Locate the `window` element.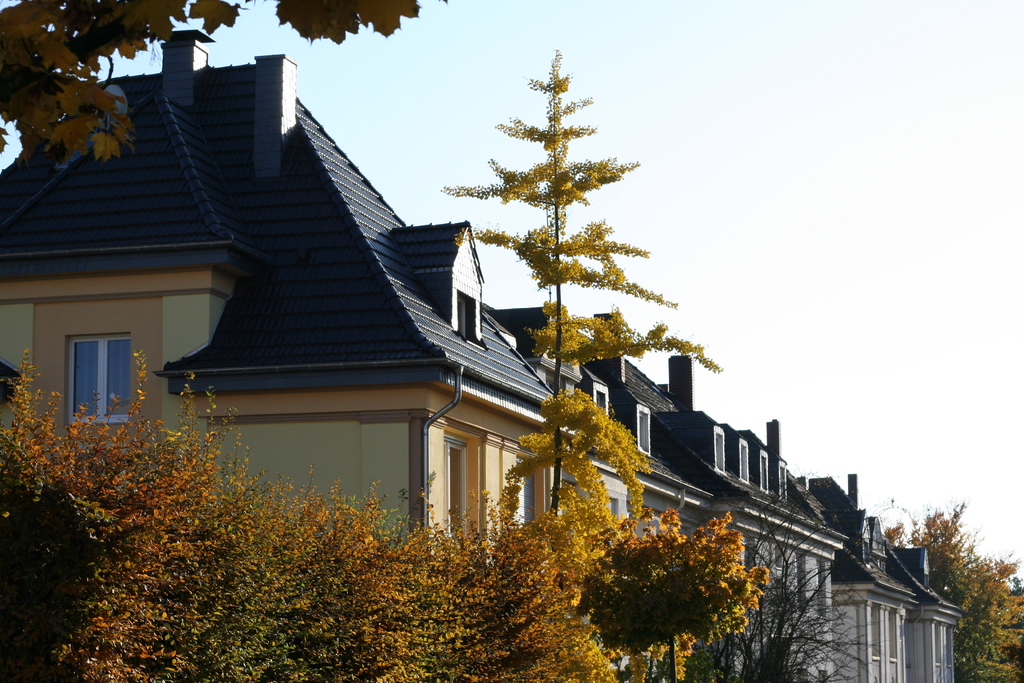
Element bbox: detection(762, 457, 769, 490).
